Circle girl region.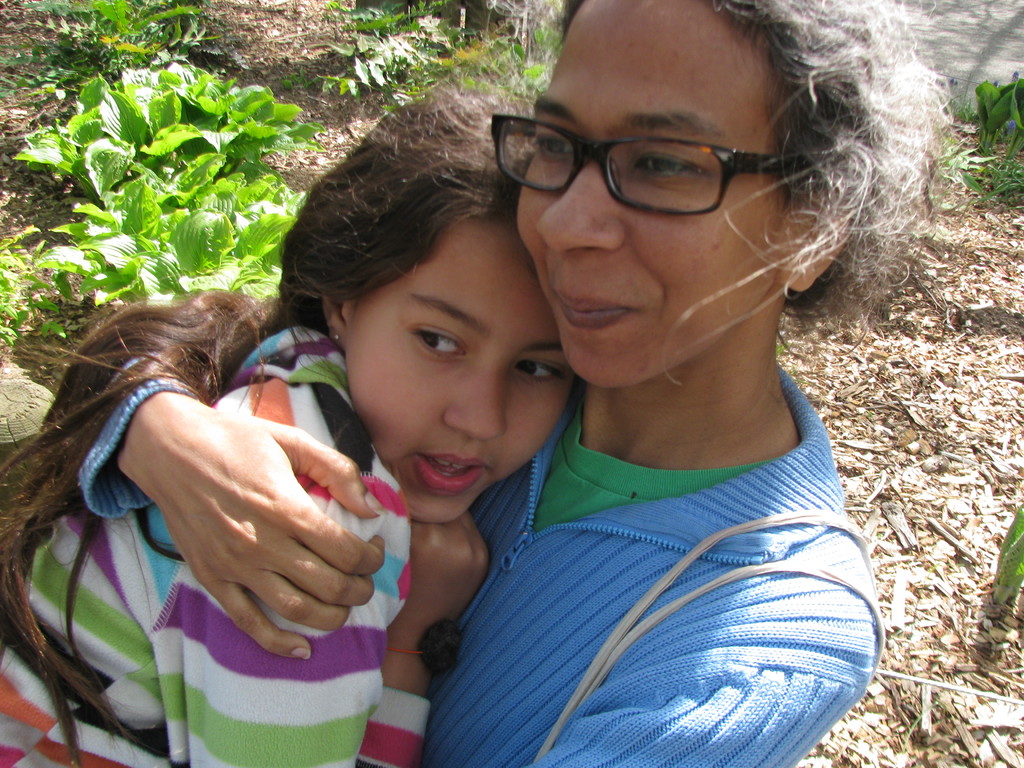
Region: box(0, 88, 604, 767).
